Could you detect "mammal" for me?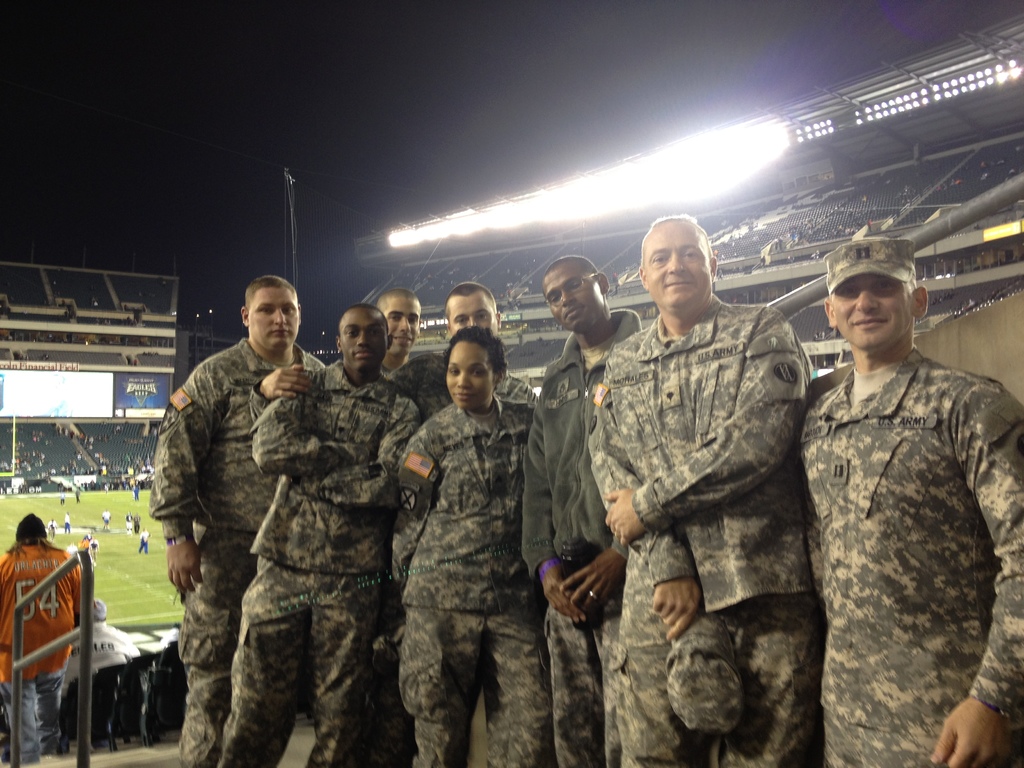
Detection result: [137,529,148,553].
